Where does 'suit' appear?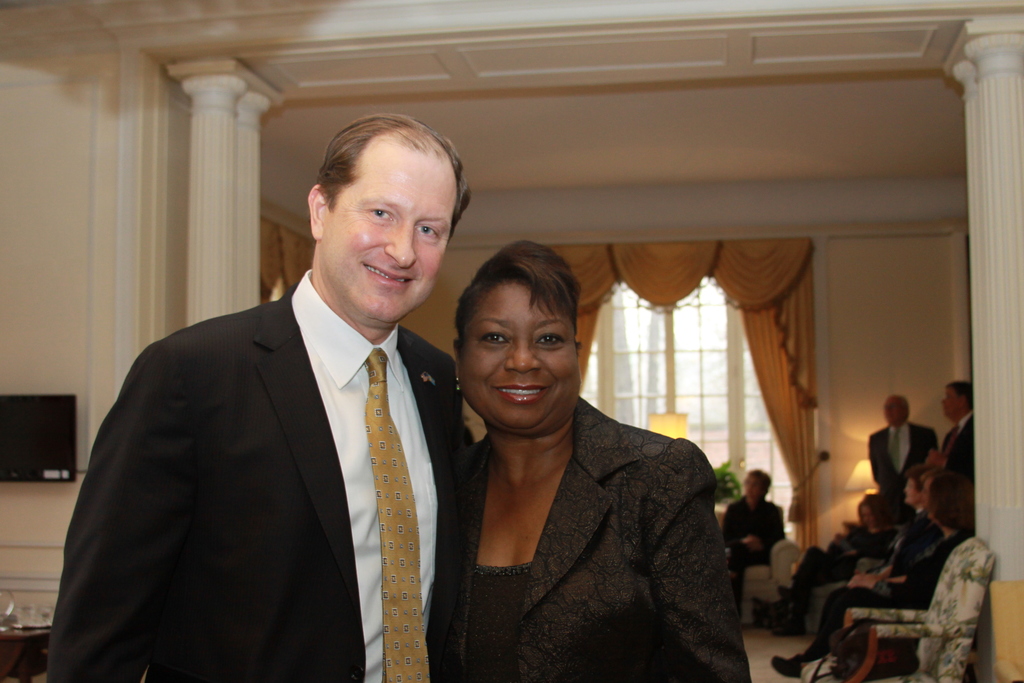
Appears at (939,415,977,488).
